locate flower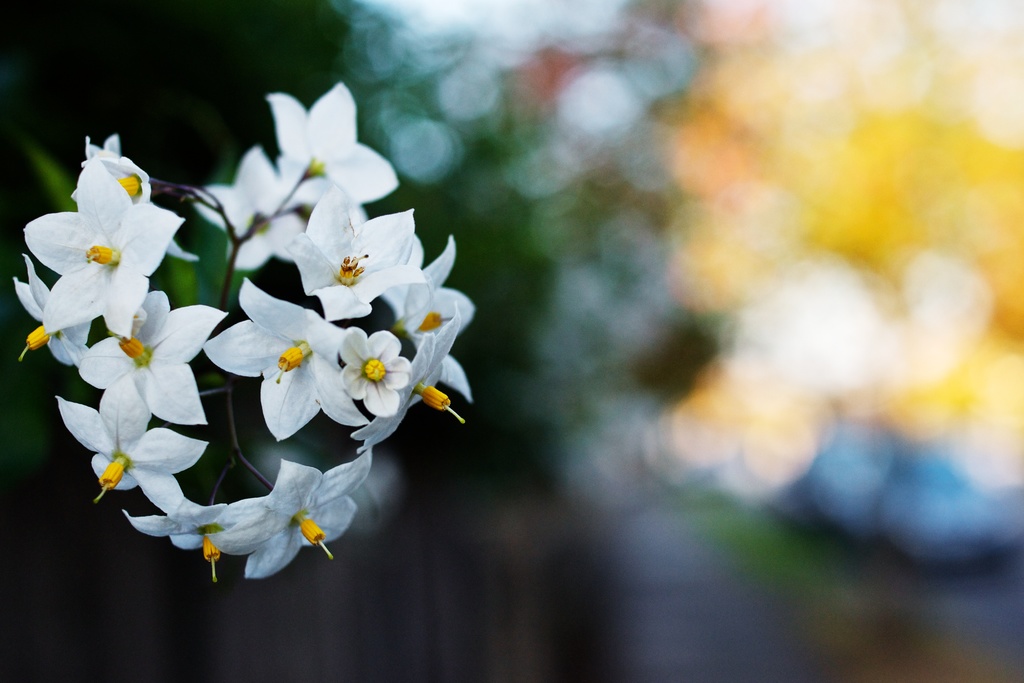
<region>22, 157, 184, 341</region>
